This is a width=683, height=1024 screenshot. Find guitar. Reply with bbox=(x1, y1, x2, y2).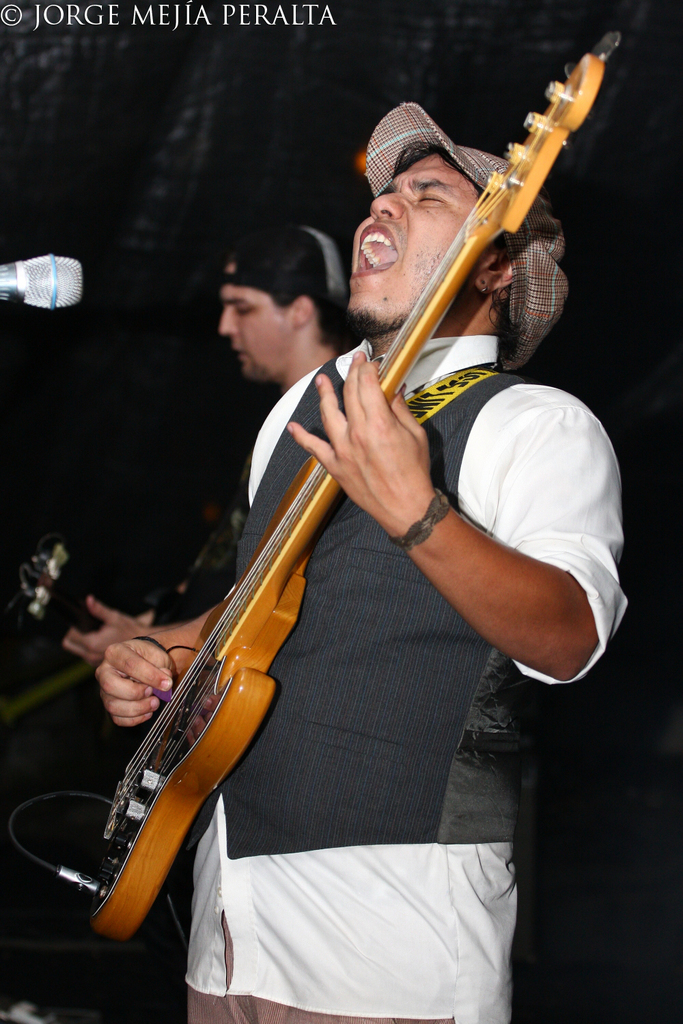
bbox=(79, 29, 625, 948).
